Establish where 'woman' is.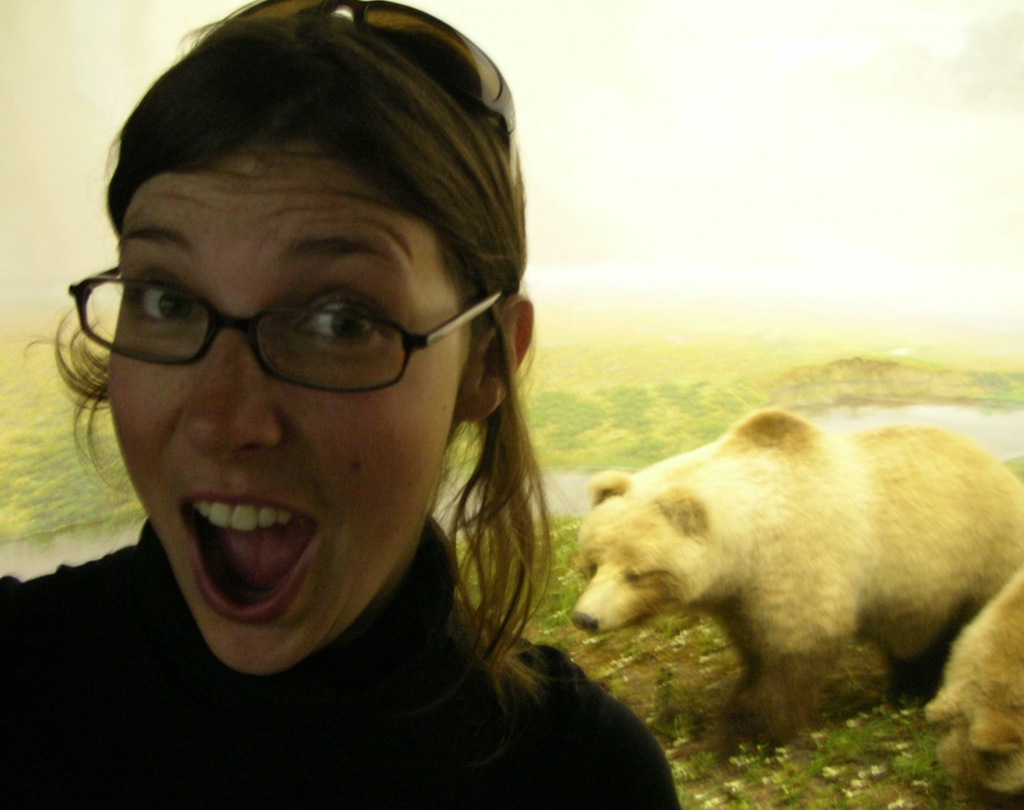
Established at (x1=13, y1=0, x2=638, y2=780).
